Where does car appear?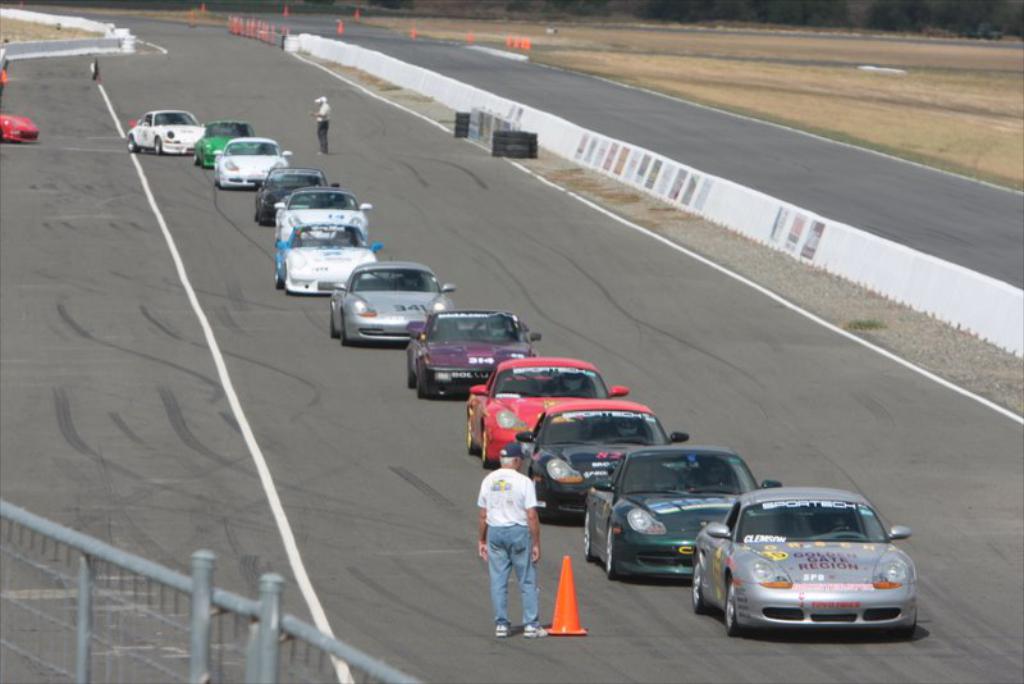
Appears at x1=571, y1=437, x2=795, y2=593.
